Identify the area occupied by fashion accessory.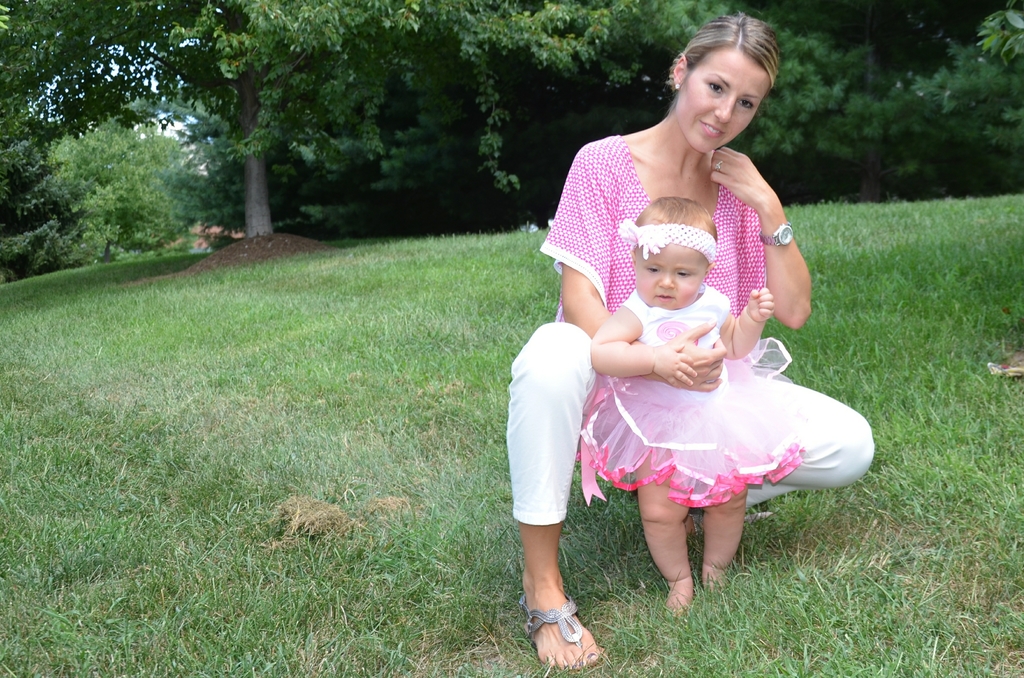
Area: <box>512,590,601,672</box>.
